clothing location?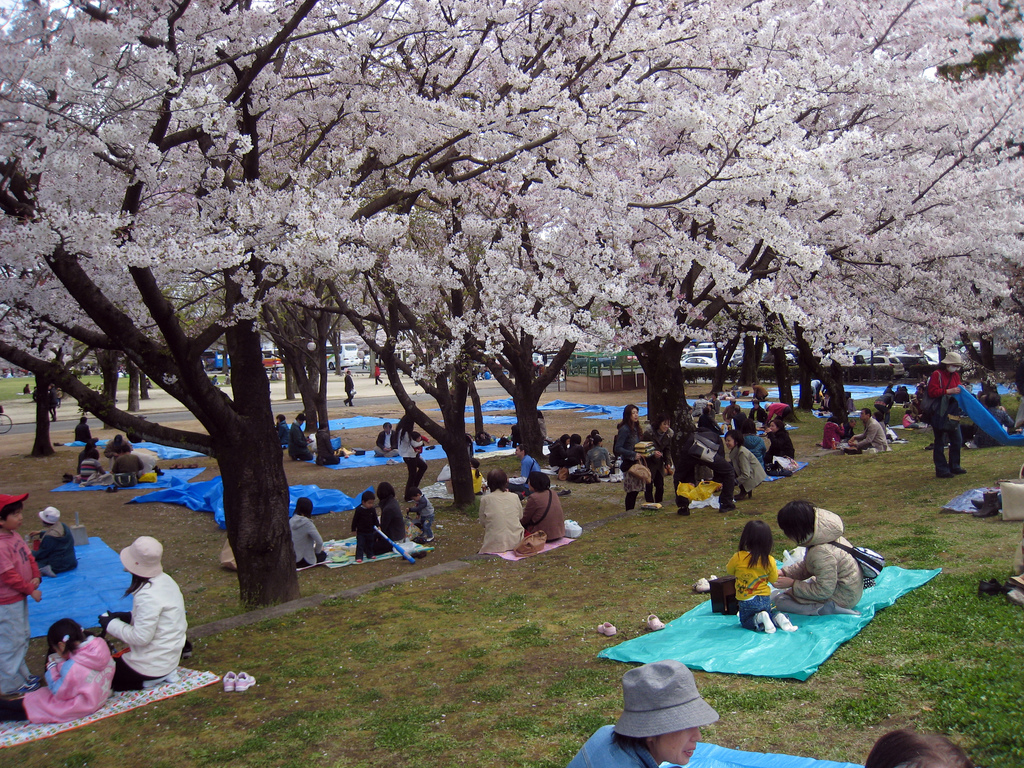
bbox(415, 492, 436, 540)
